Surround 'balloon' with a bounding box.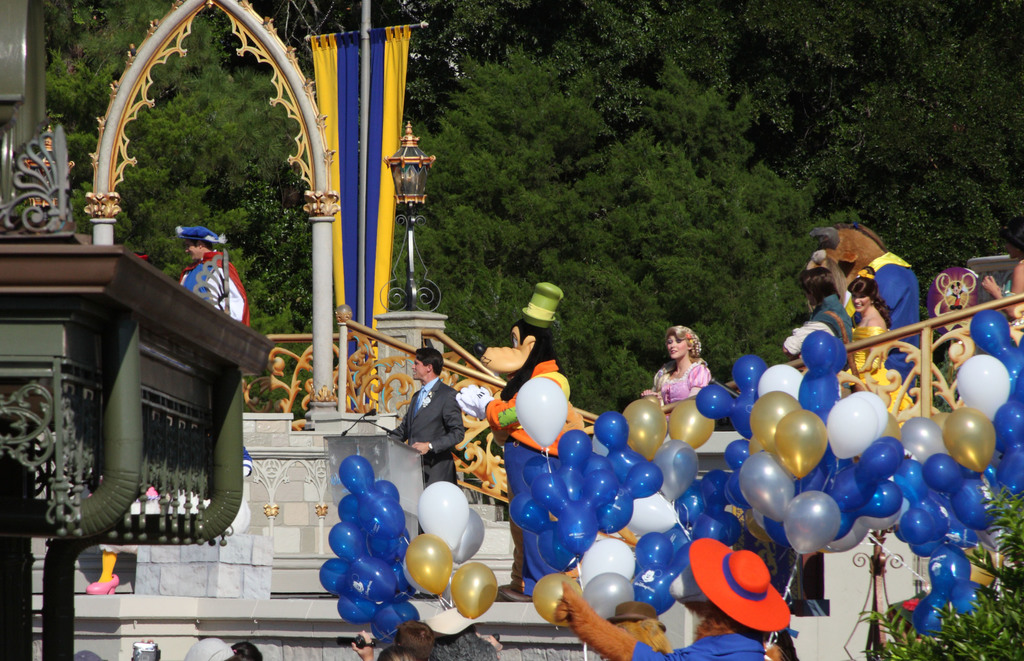
region(635, 533, 694, 617).
